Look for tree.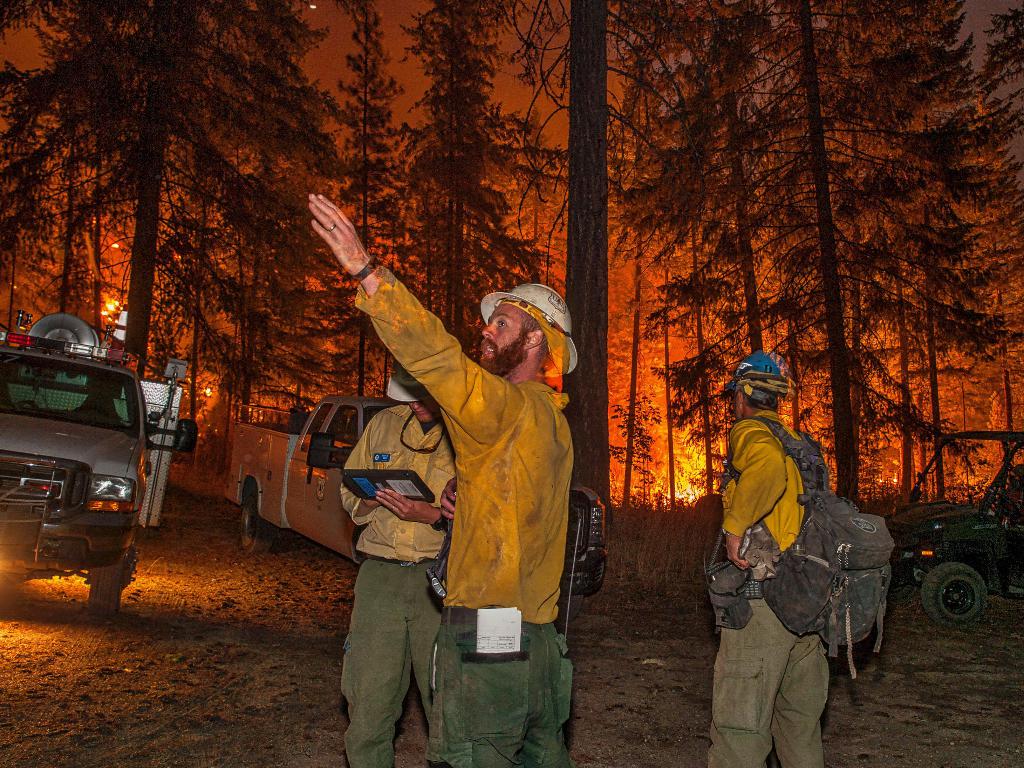
Found: <region>312, 1, 431, 401</region>.
